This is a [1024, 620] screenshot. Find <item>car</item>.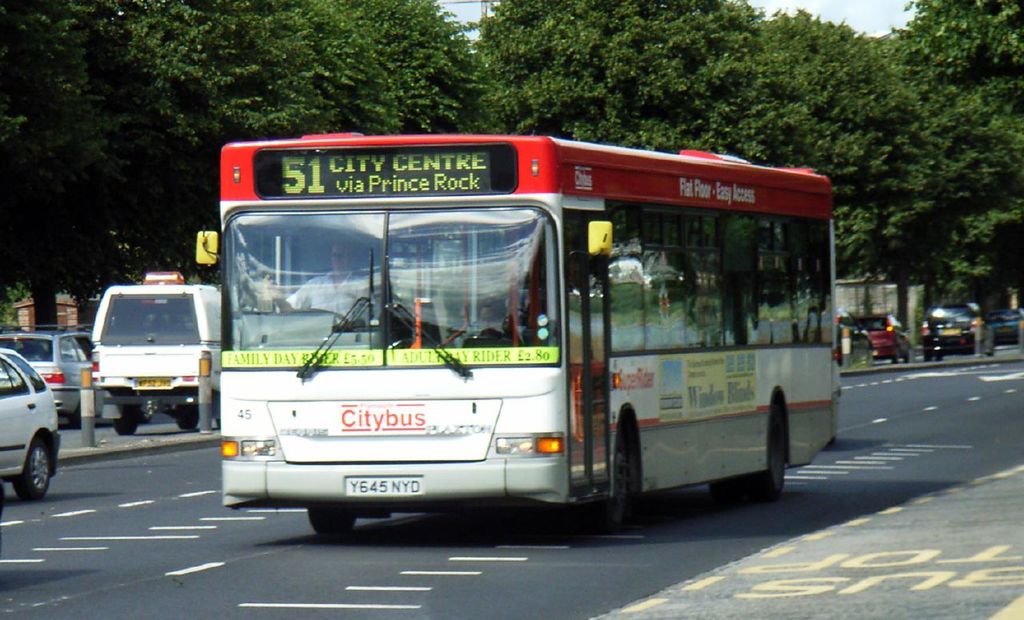
Bounding box: 0,326,90,416.
